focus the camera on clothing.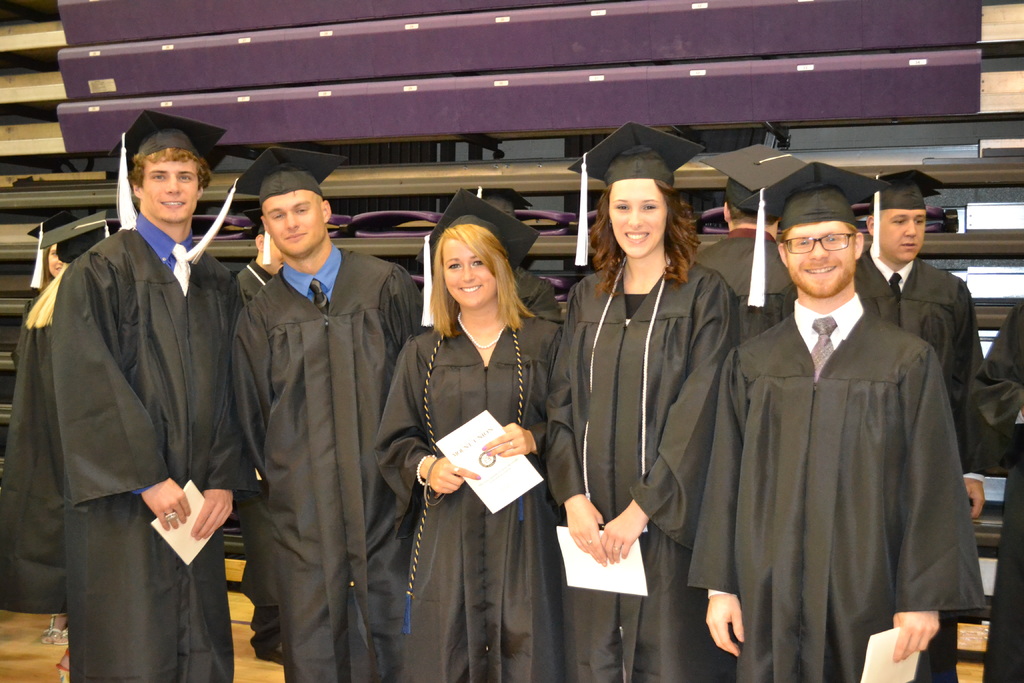
Focus region: 689,286,986,680.
